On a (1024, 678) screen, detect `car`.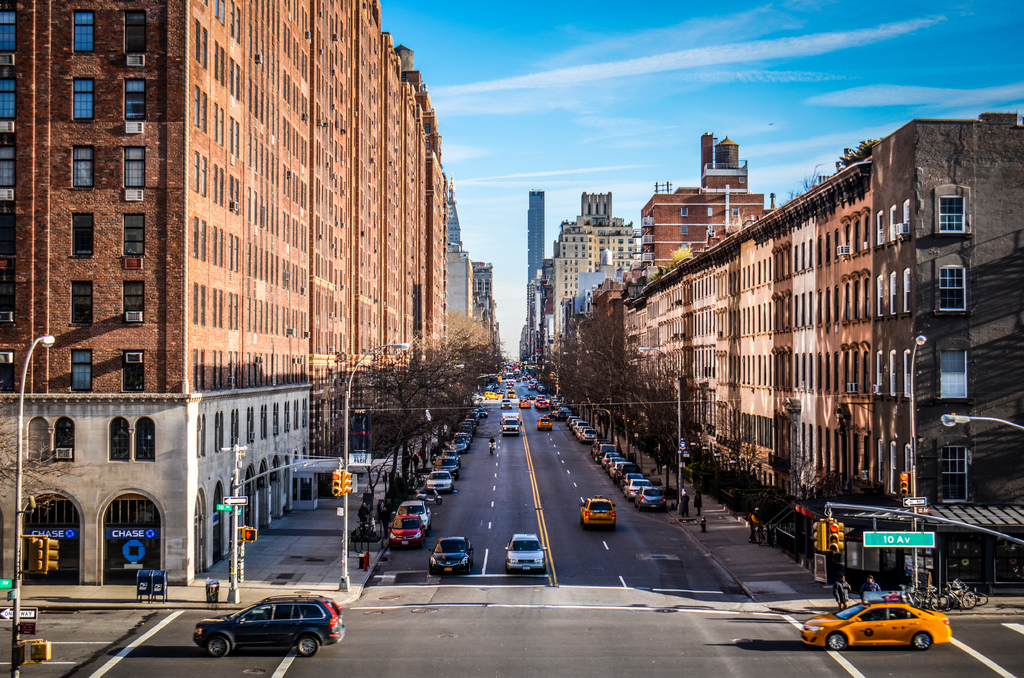
<bbox>582, 496, 612, 528</bbox>.
